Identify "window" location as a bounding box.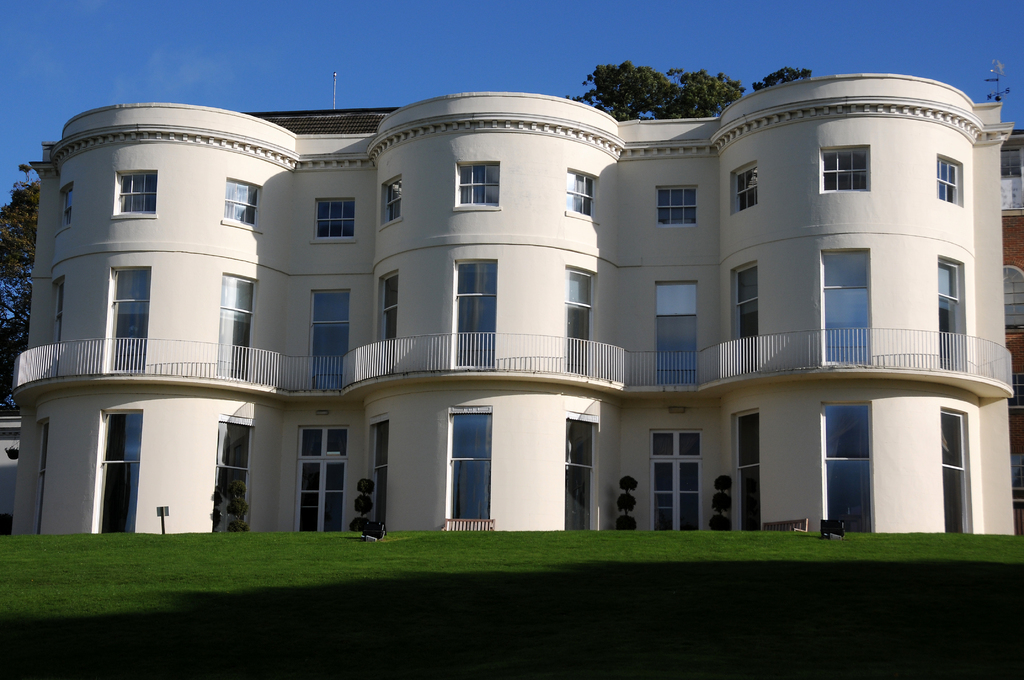
pyautogui.locateOnScreen(376, 271, 401, 346).
